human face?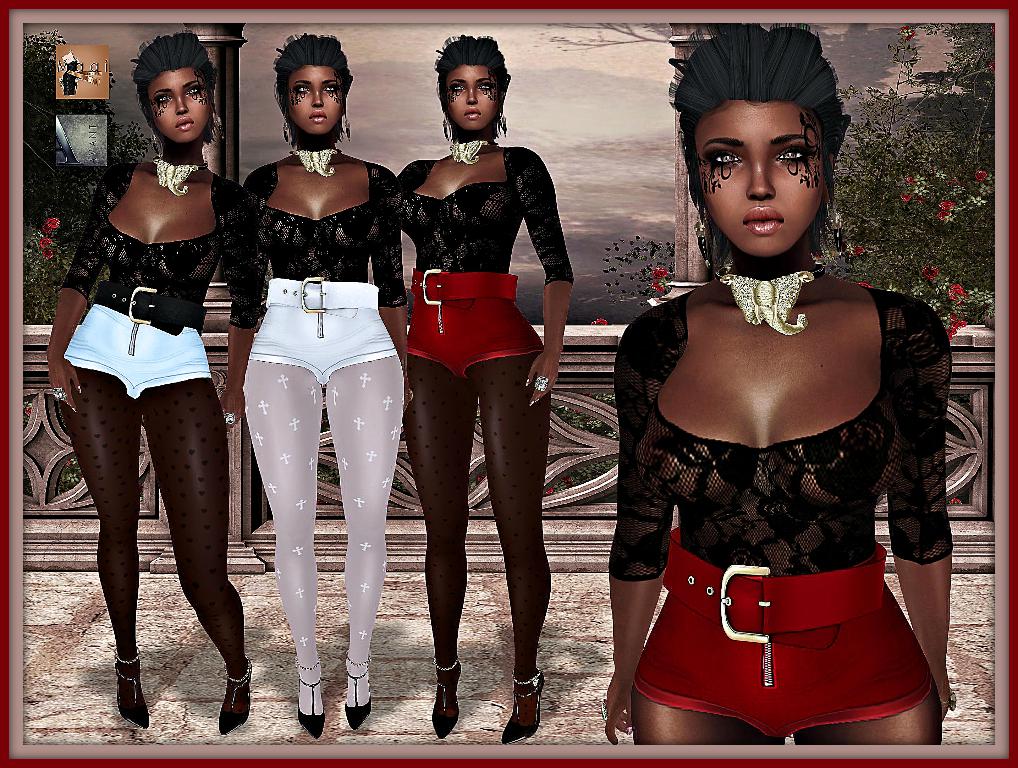
x1=289 y1=66 x2=345 y2=135
